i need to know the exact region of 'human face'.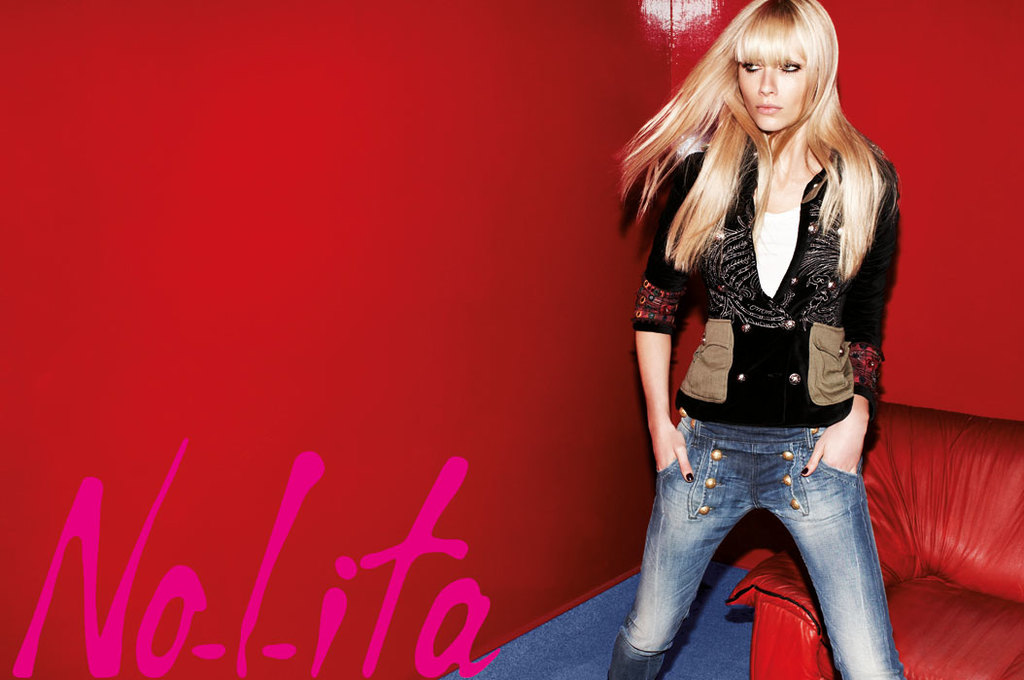
Region: region(740, 51, 802, 129).
